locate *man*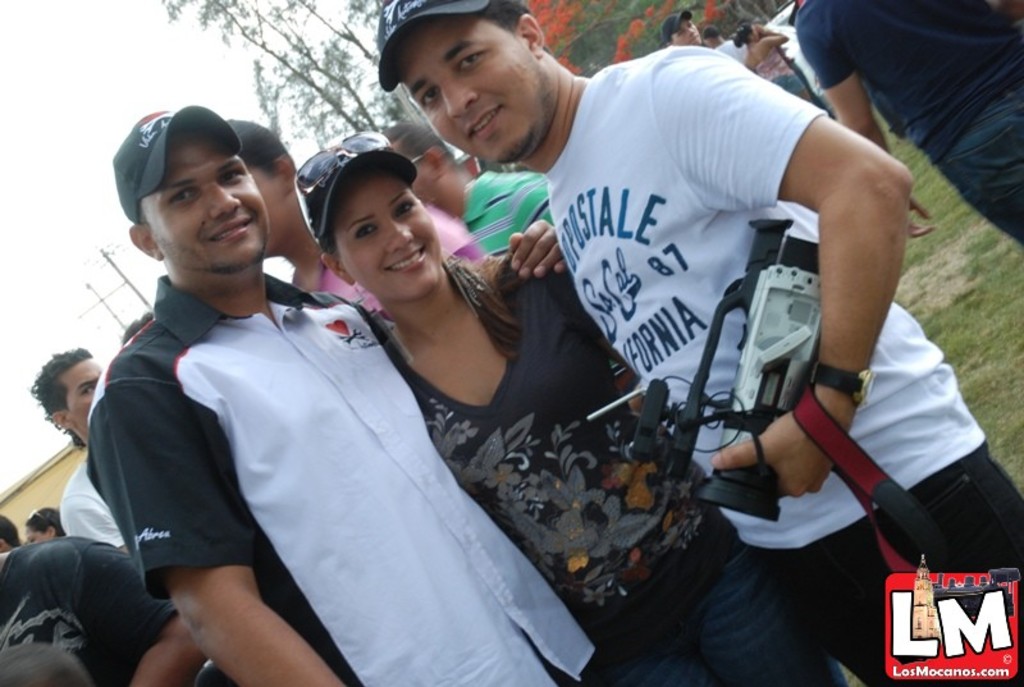
371,0,1023,686
